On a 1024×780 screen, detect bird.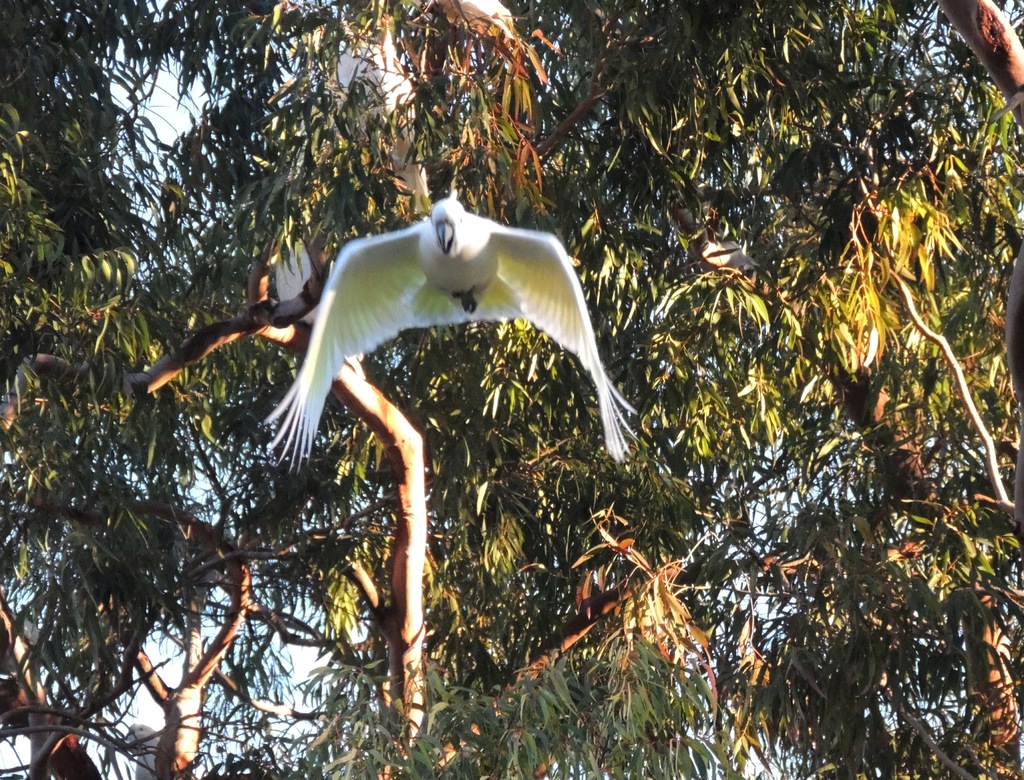
crop(187, 190, 627, 450).
